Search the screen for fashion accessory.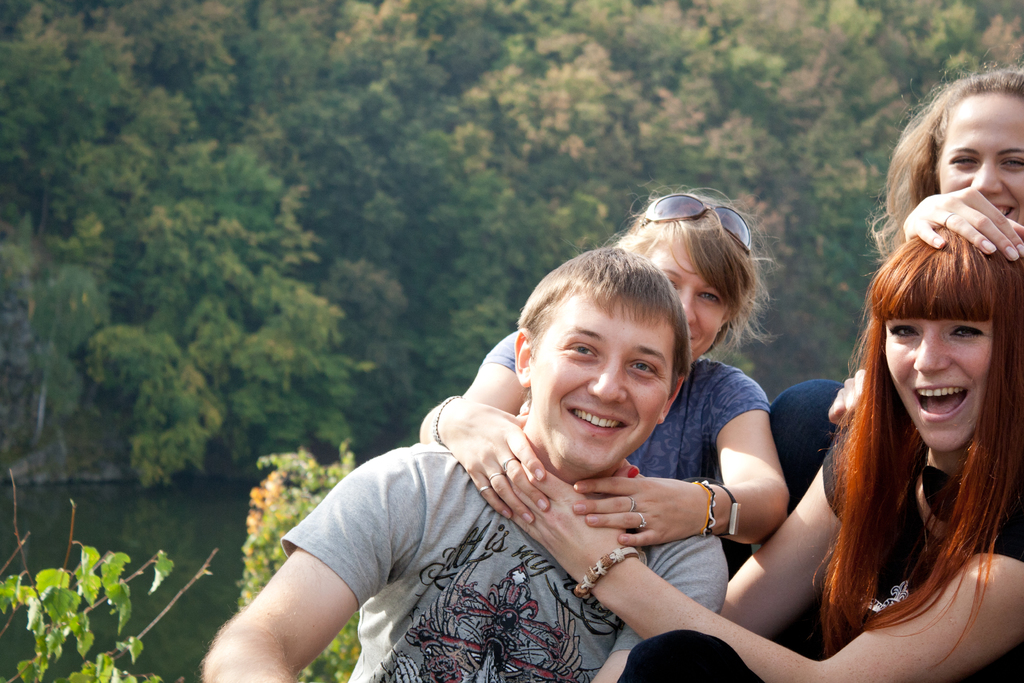
Found at [left=485, top=468, right=508, bottom=483].
